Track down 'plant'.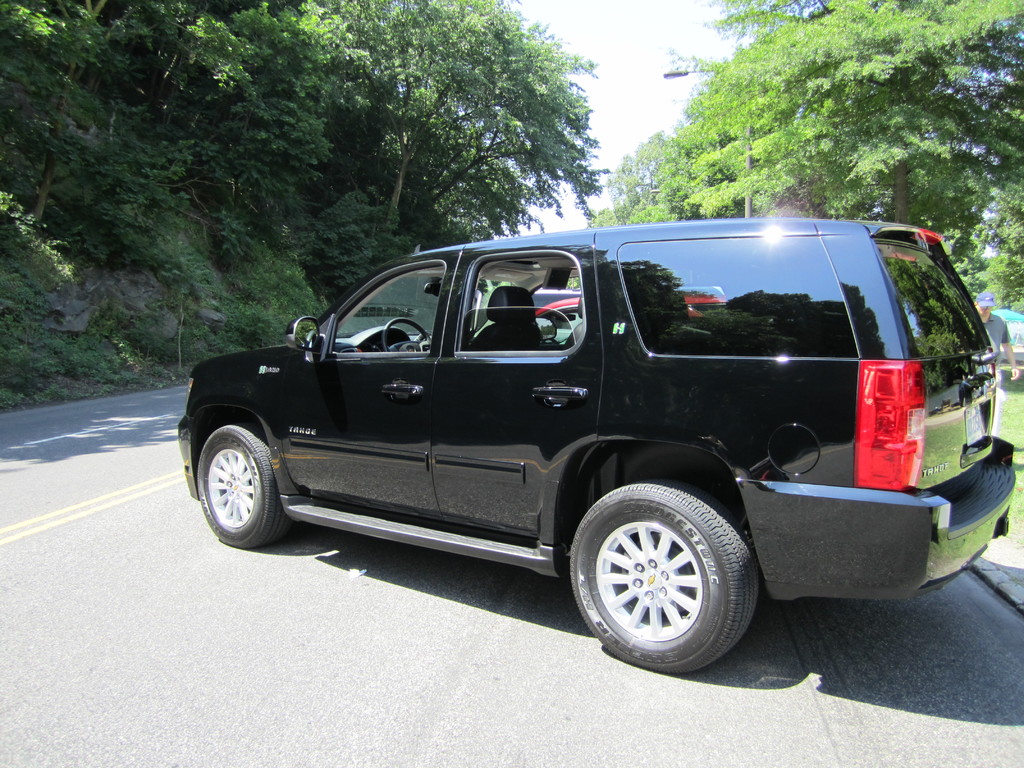
Tracked to 0 172 185 428.
